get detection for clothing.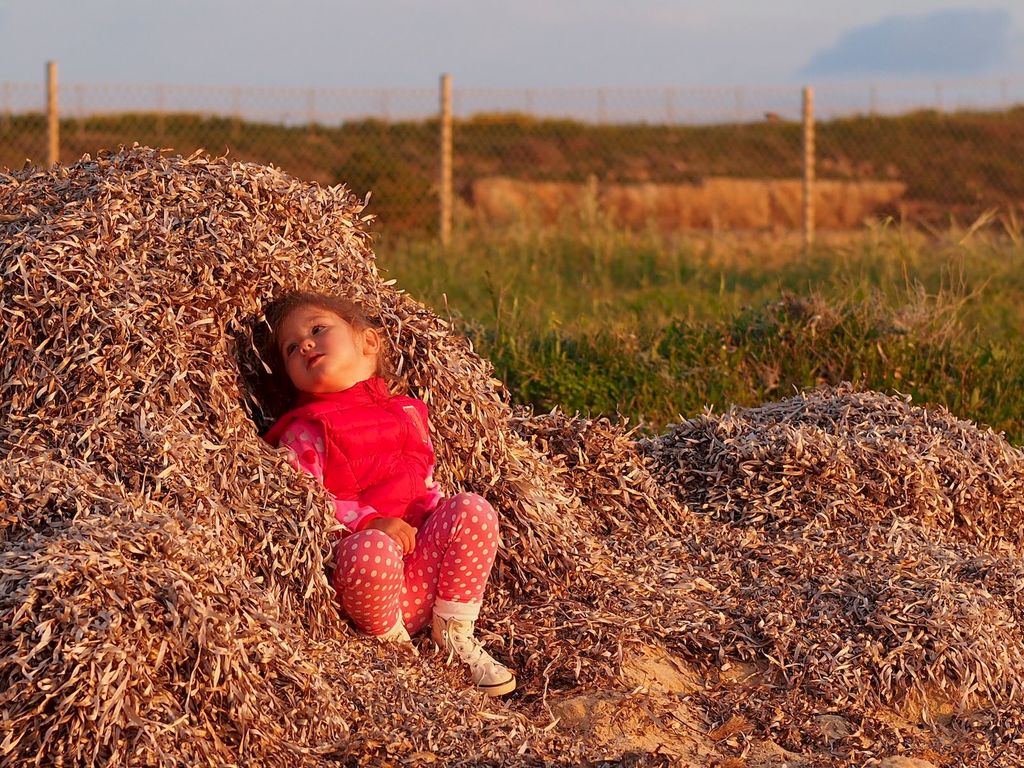
Detection: <region>258, 351, 462, 608</region>.
